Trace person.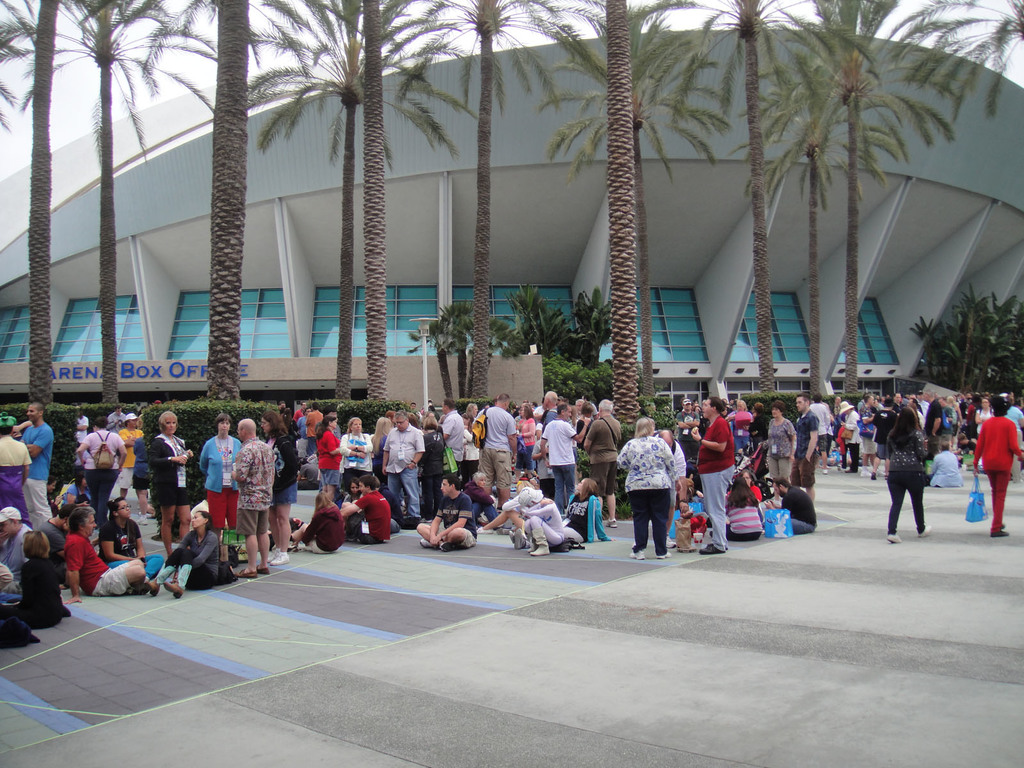
Traced to left=316, top=416, right=348, bottom=484.
